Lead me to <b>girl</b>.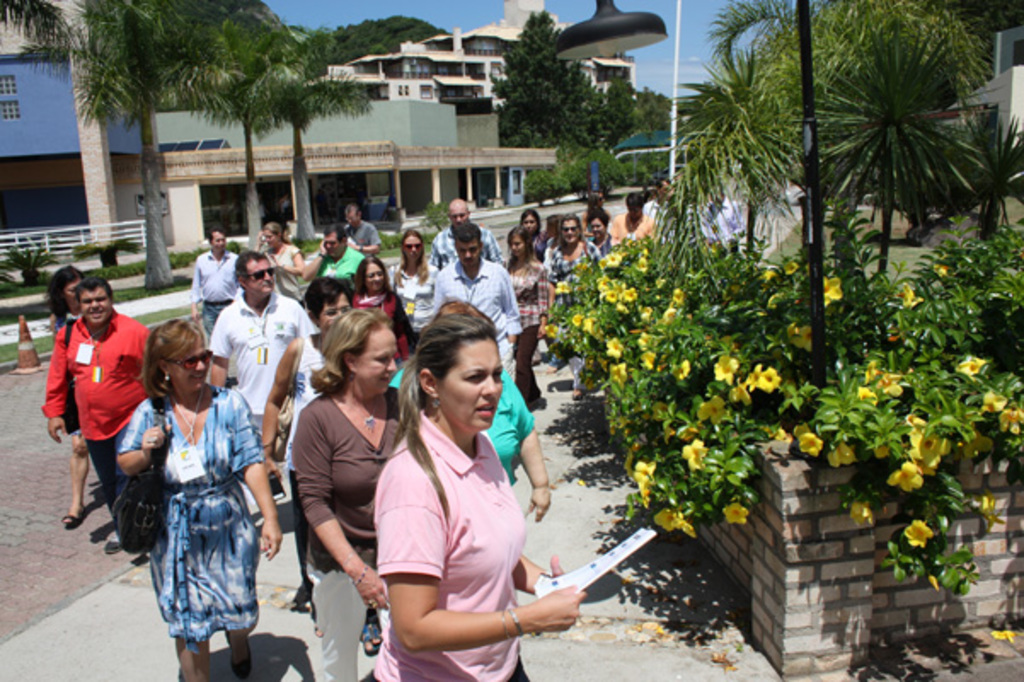
Lead to <box>504,225,547,411</box>.
